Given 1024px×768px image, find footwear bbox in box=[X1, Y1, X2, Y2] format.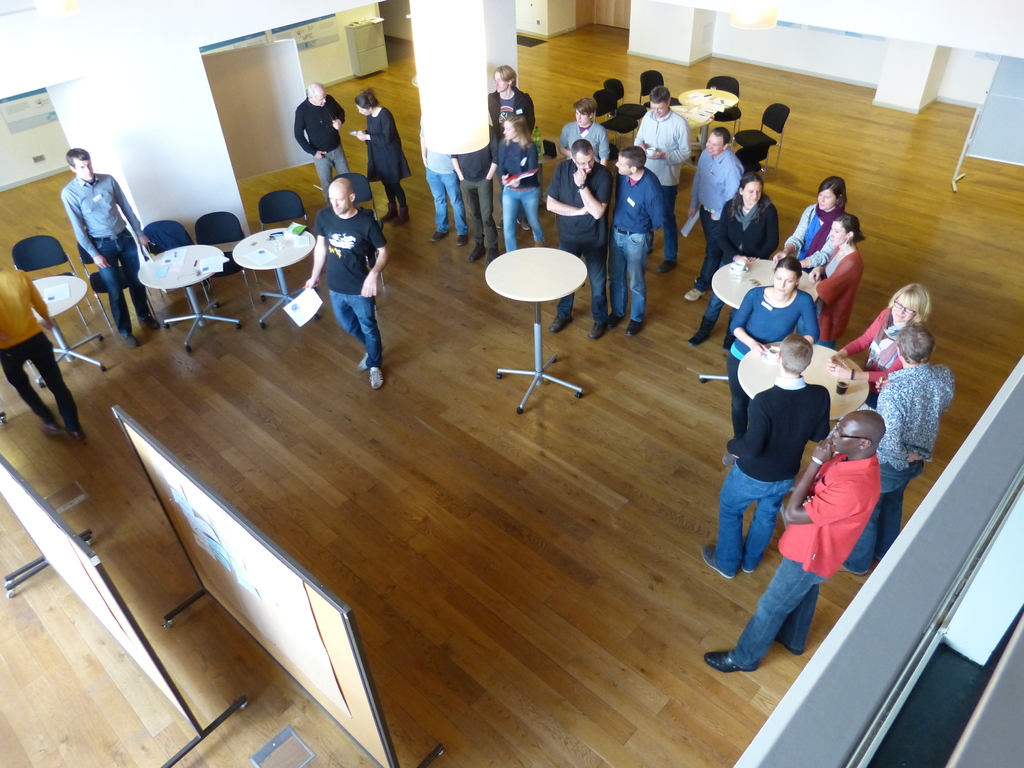
box=[397, 206, 407, 223].
